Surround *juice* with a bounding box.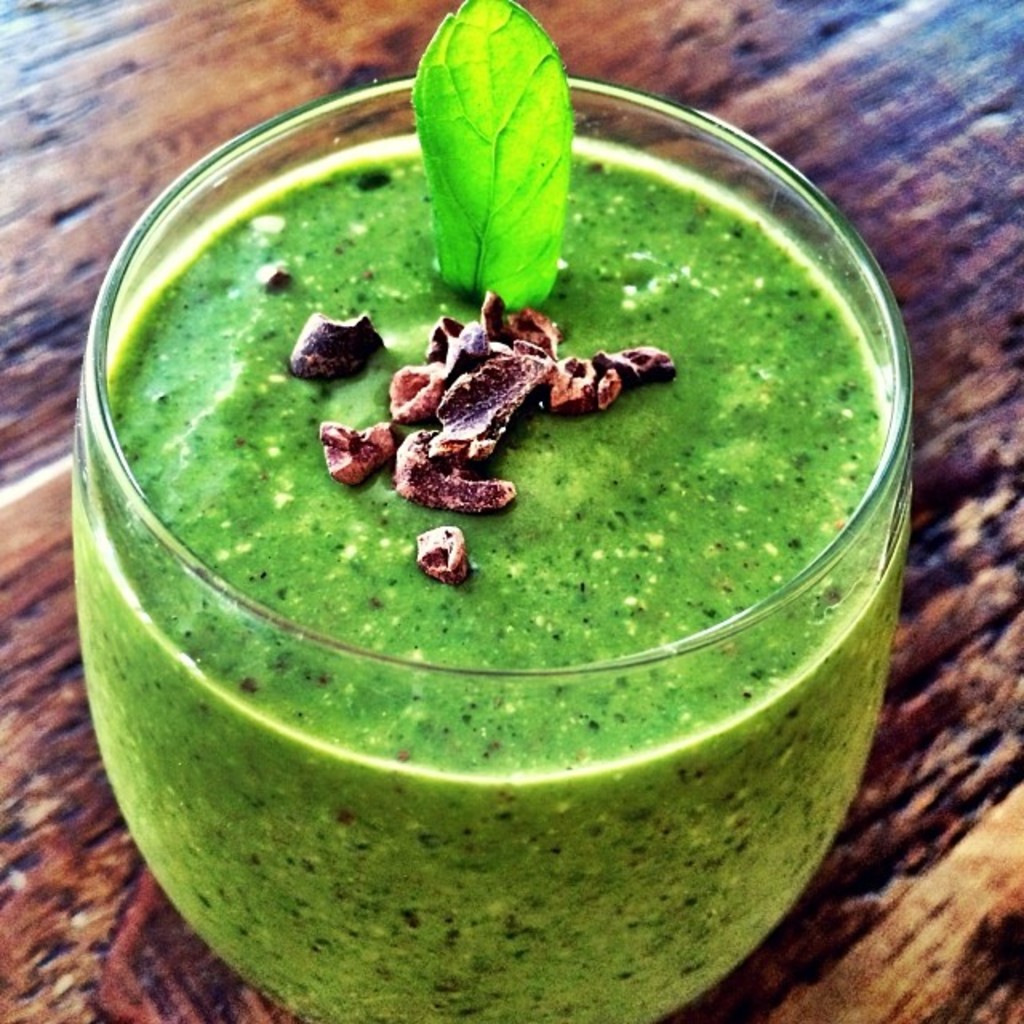
<box>43,141,920,1023</box>.
